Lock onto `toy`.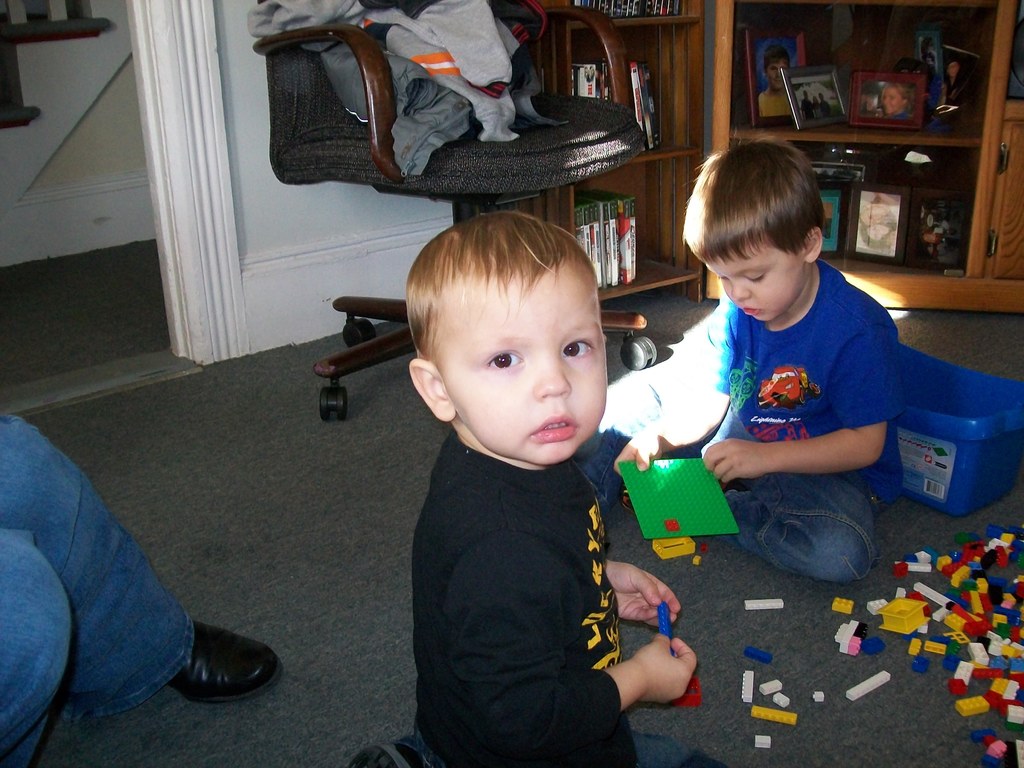
Locked: bbox=[673, 676, 700, 710].
